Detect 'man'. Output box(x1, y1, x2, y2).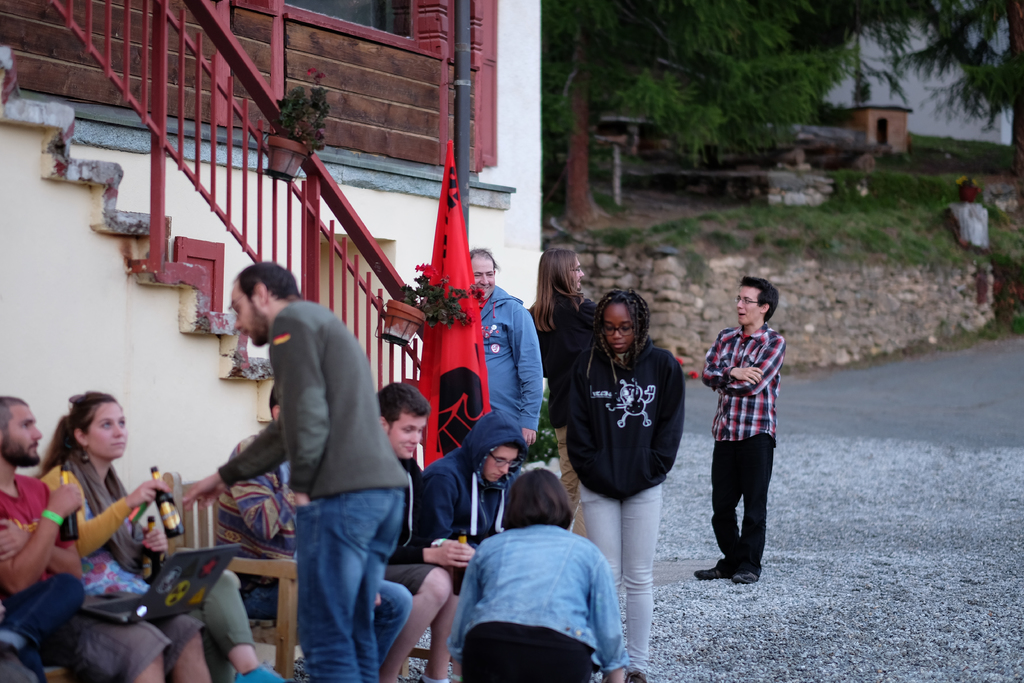
box(0, 396, 83, 682).
